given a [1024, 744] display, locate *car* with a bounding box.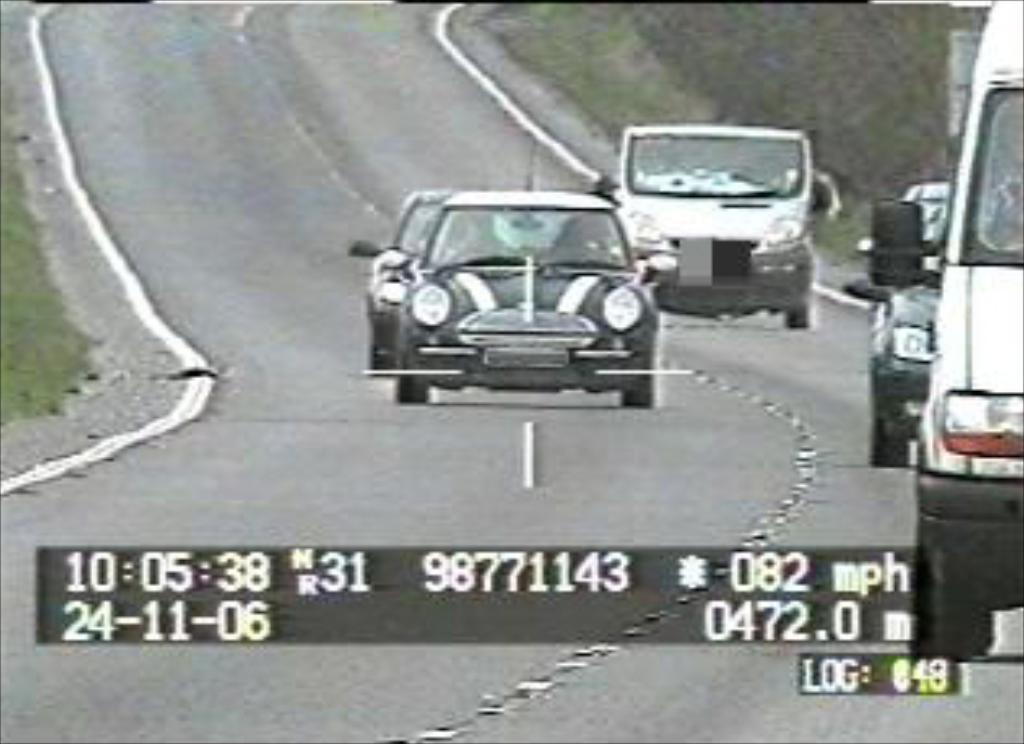
Located: region(345, 188, 605, 357).
